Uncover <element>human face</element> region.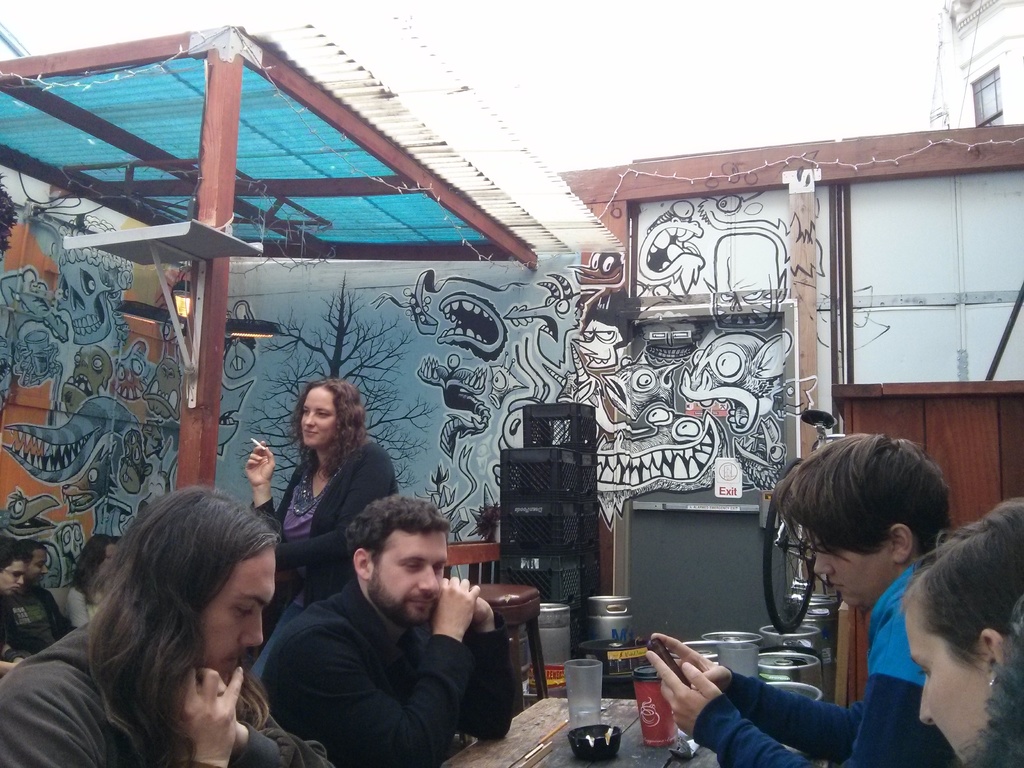
Uncovered: locate(369, 532, 446, 625).
